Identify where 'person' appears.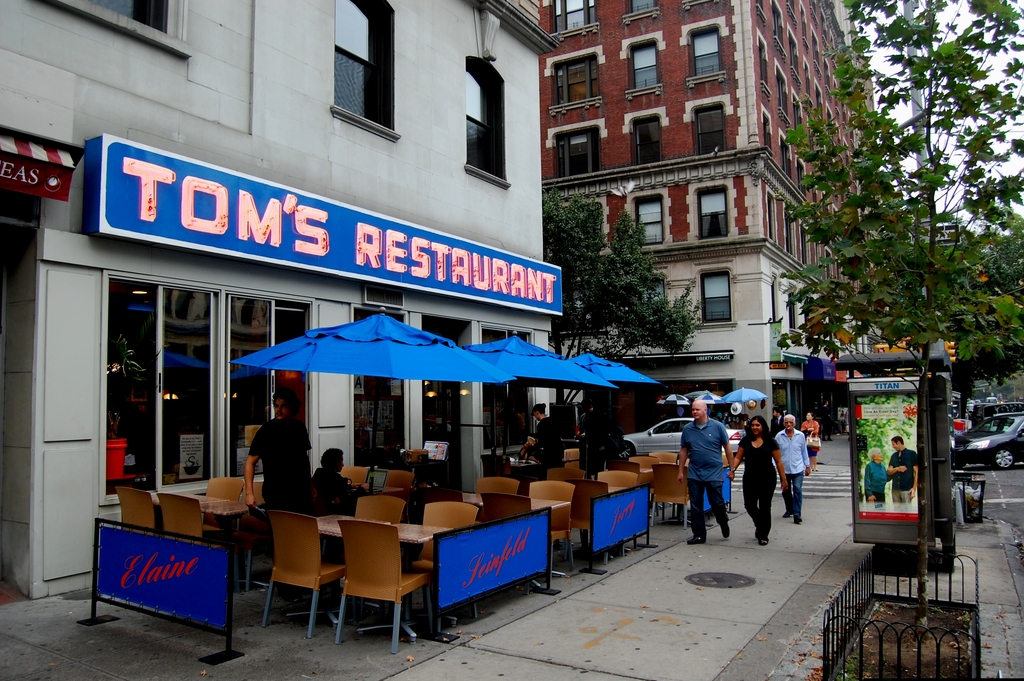
Appears at (307, 441, 365, 516).
